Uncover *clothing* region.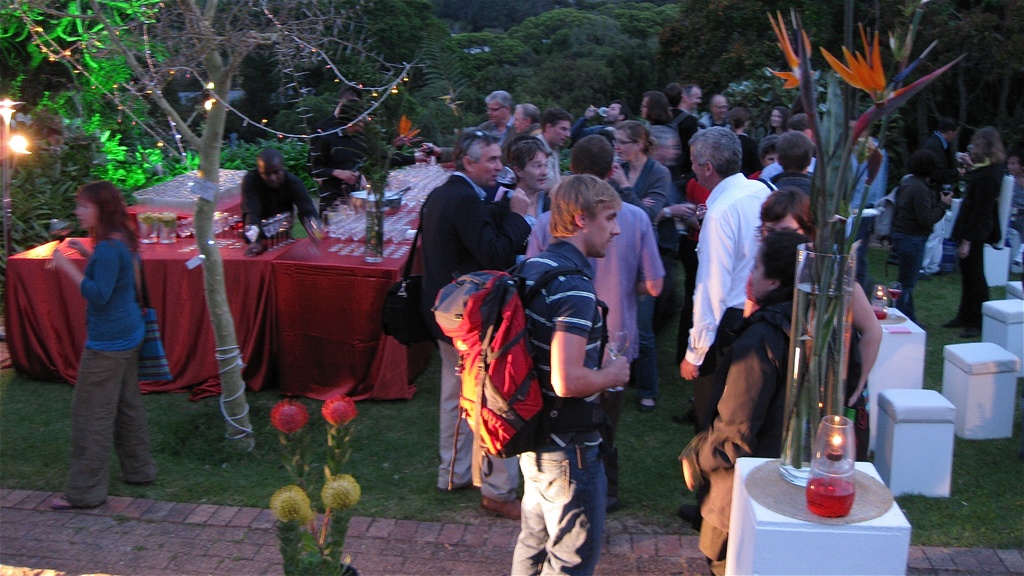
Uncovered: 946 161 1000 242.
